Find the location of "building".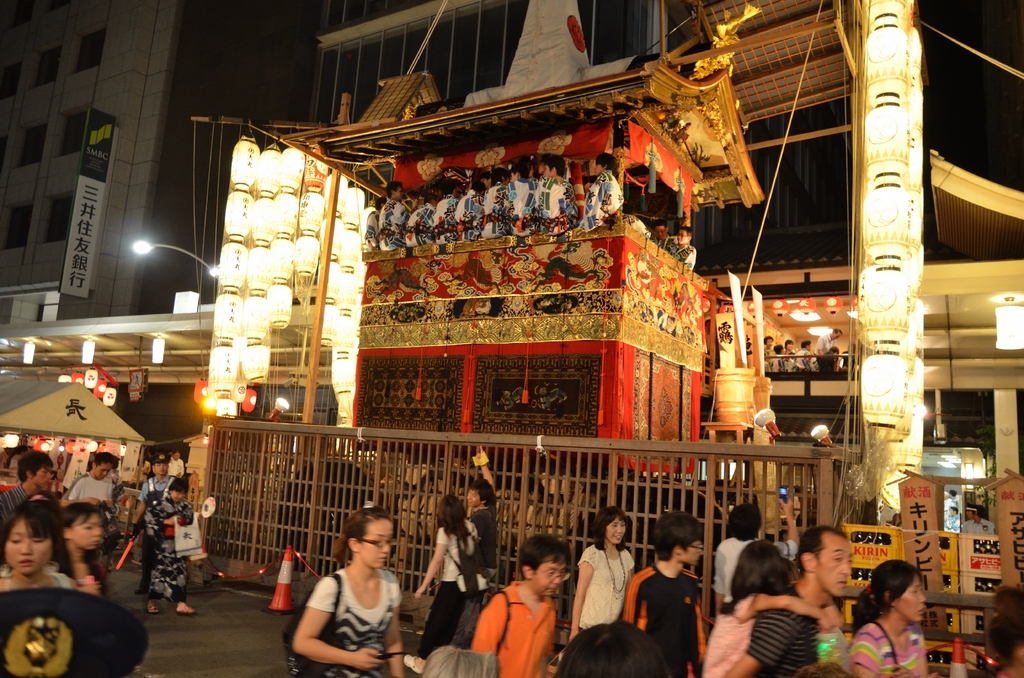
Location: x1=0, y1=0, x2=324, y2=440.
